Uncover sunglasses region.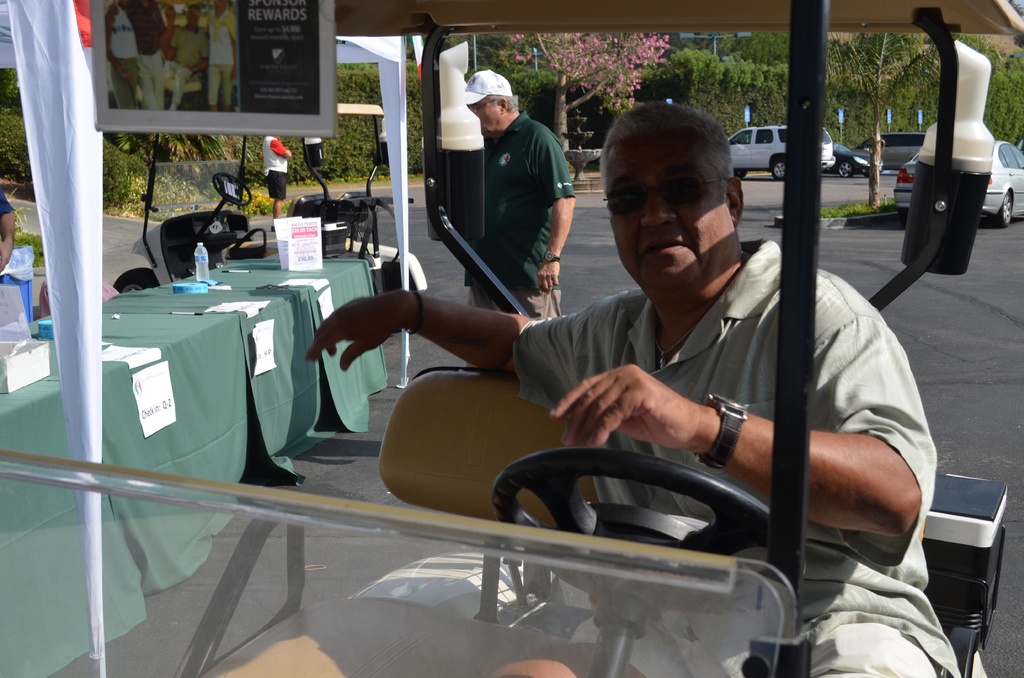
Uncovered: {"left": 607, "top": 174, "right": 724, "bottom": 218}.
